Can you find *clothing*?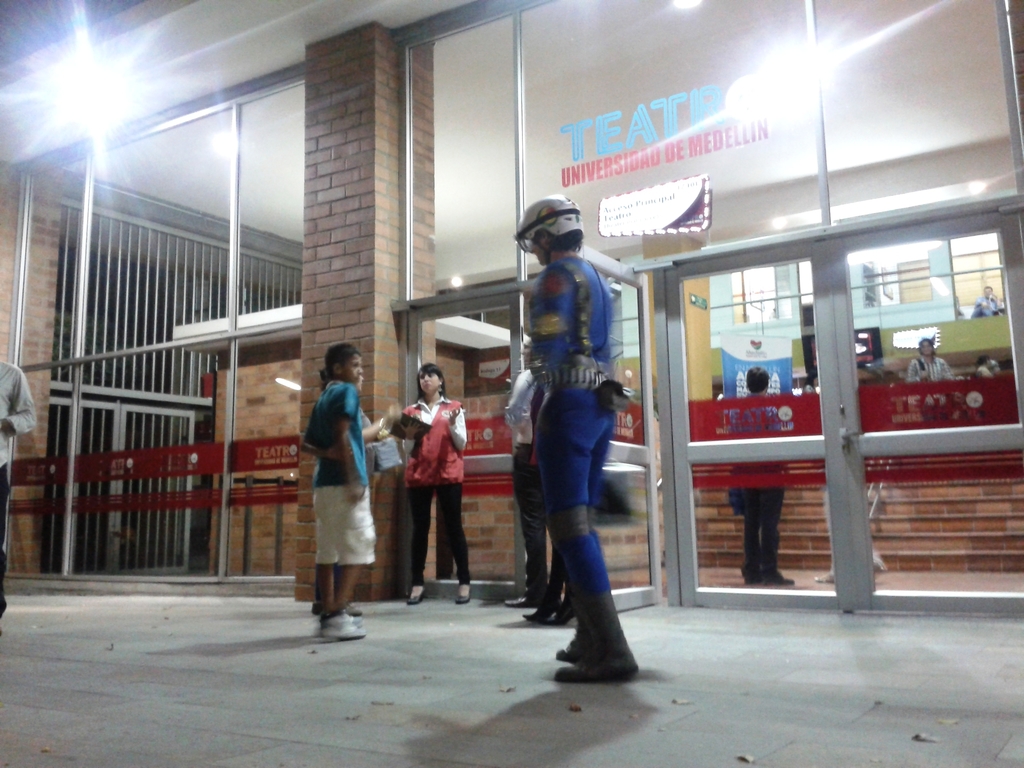
Yes, bounding box: box(397, 396, 480, 580).
